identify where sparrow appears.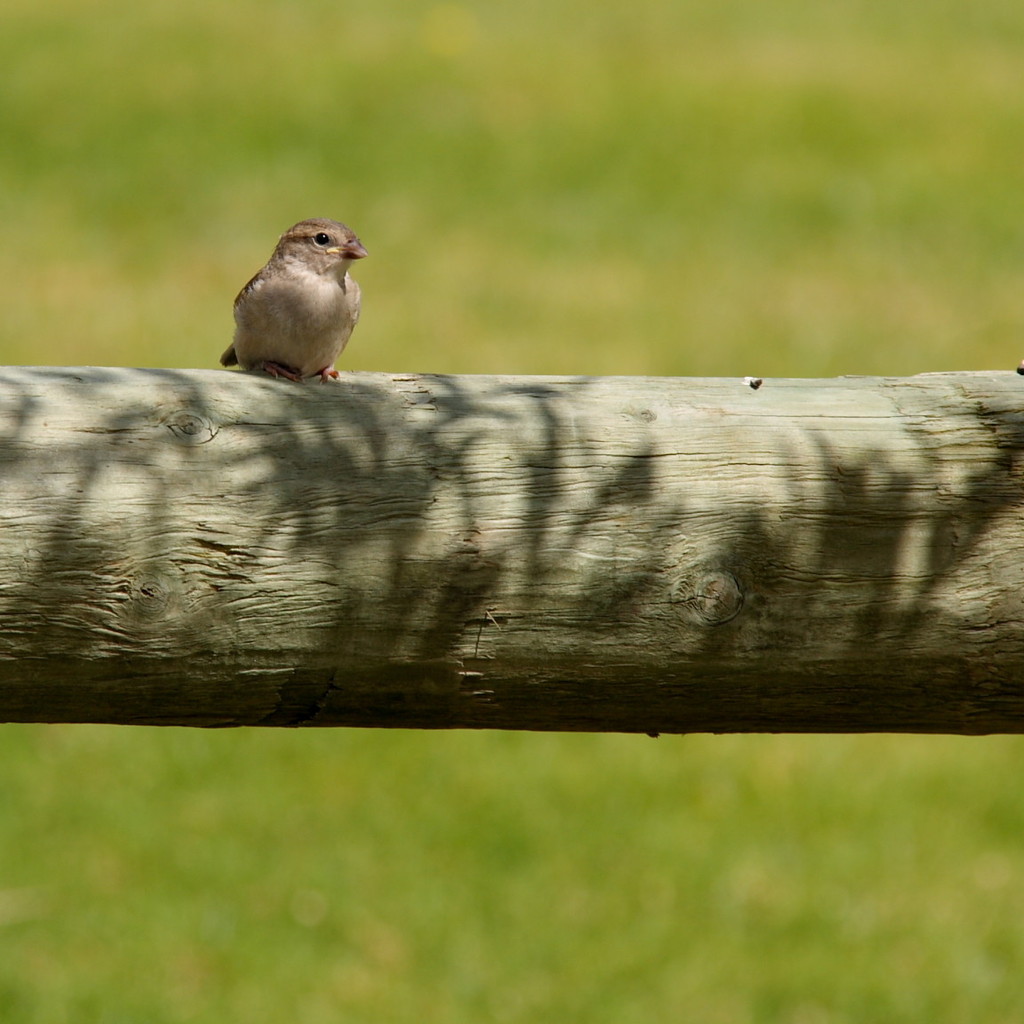
Appears at left=212, top=220, right=365, bottom=380.
